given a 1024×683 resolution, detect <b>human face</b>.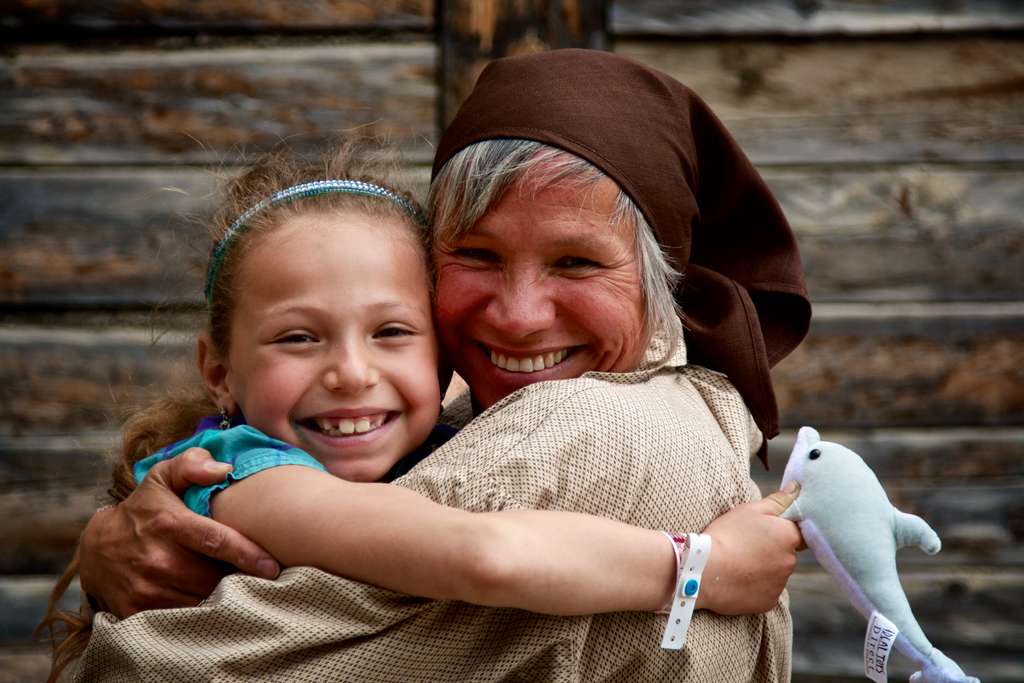
bbox(435, 146, 655, 406).
